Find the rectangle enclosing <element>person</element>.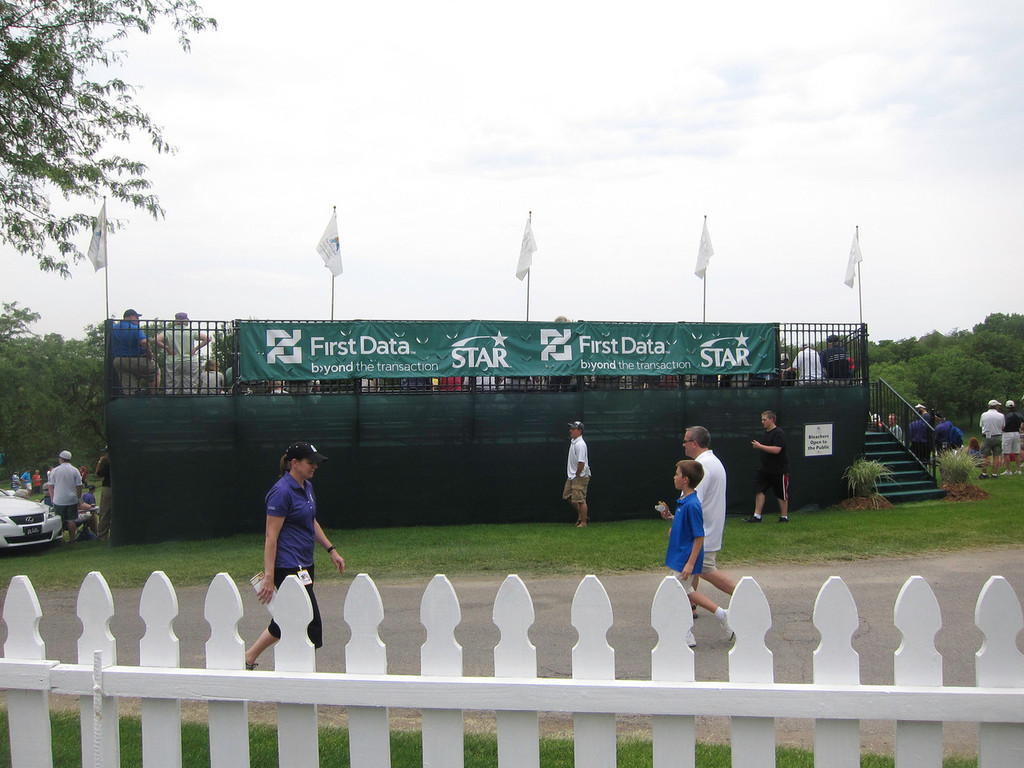
<bbox>34, 466, 39, 494</bbox>.
